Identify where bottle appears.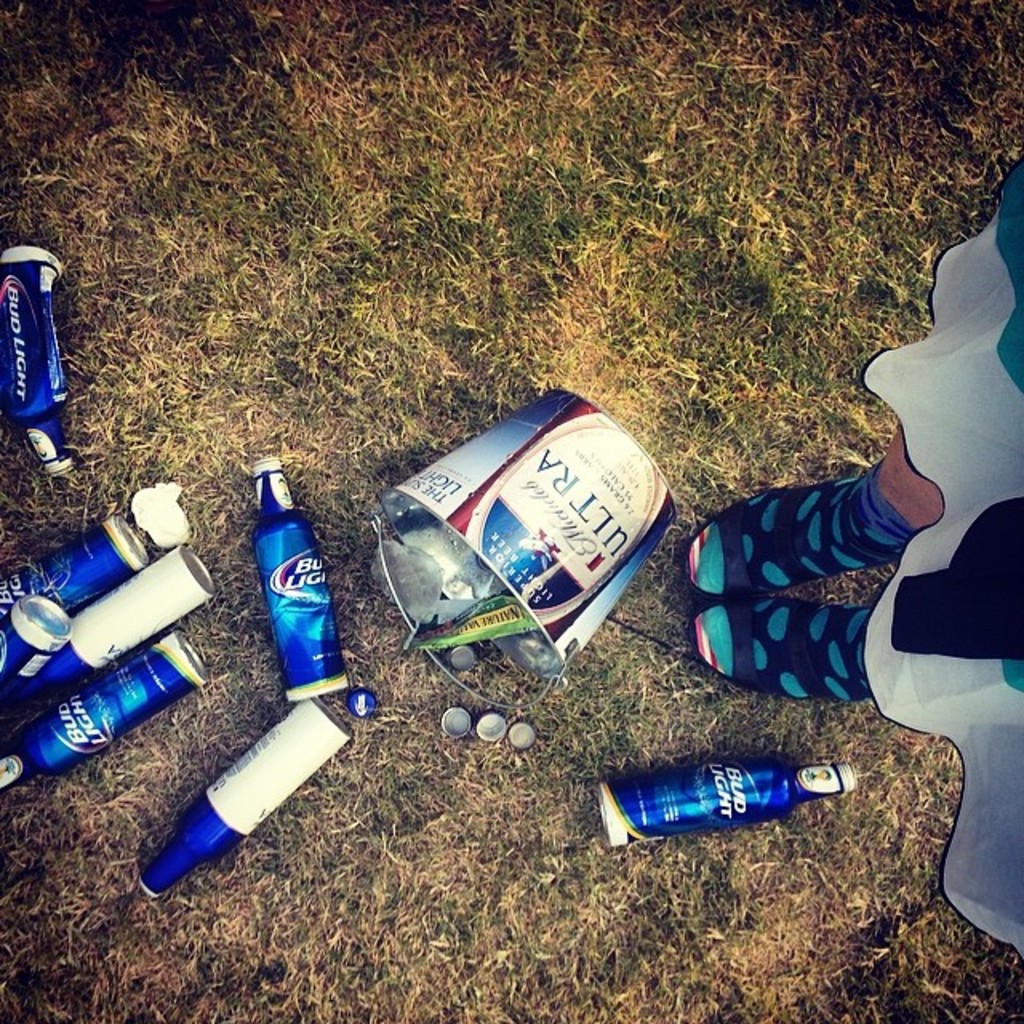
Appears at BBox(0, 626, 206, 794).
